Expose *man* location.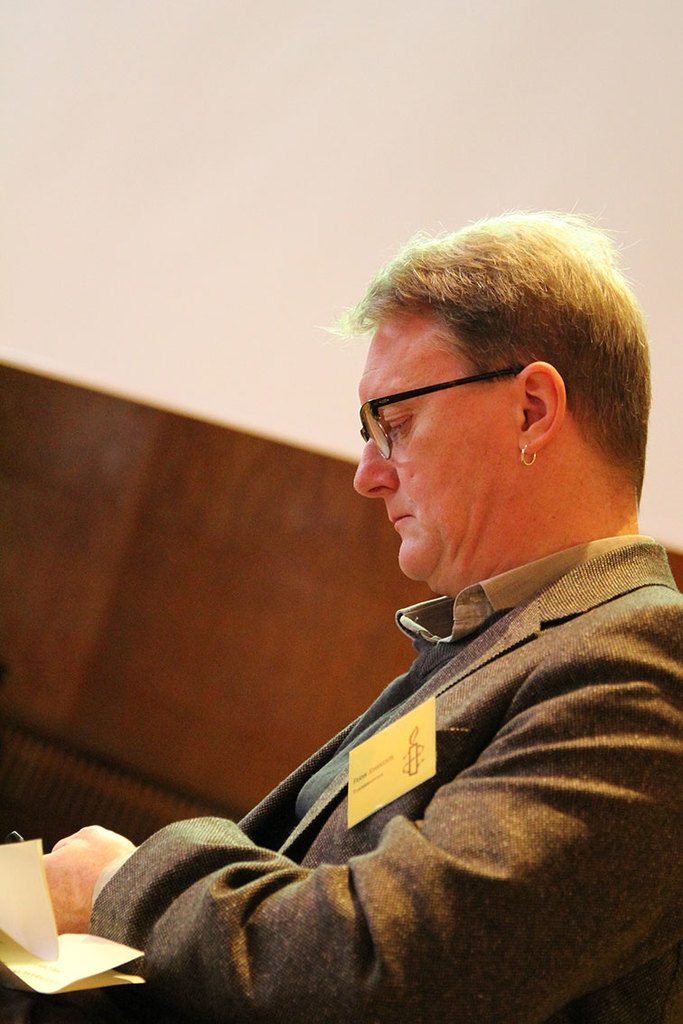
Exposed at 143, 215, 682, 1022.
